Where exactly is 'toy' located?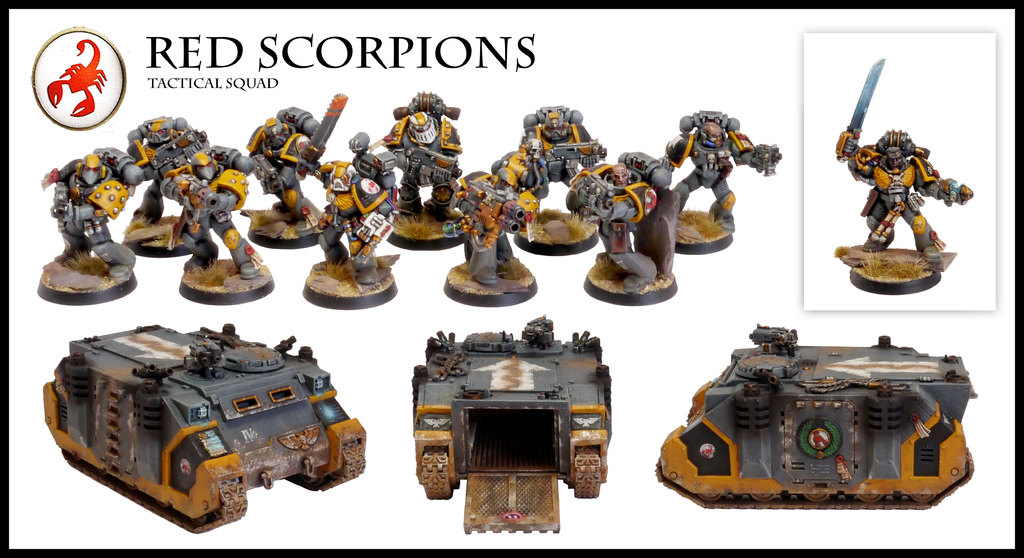
Its bounding box is 516 101 607 258.
